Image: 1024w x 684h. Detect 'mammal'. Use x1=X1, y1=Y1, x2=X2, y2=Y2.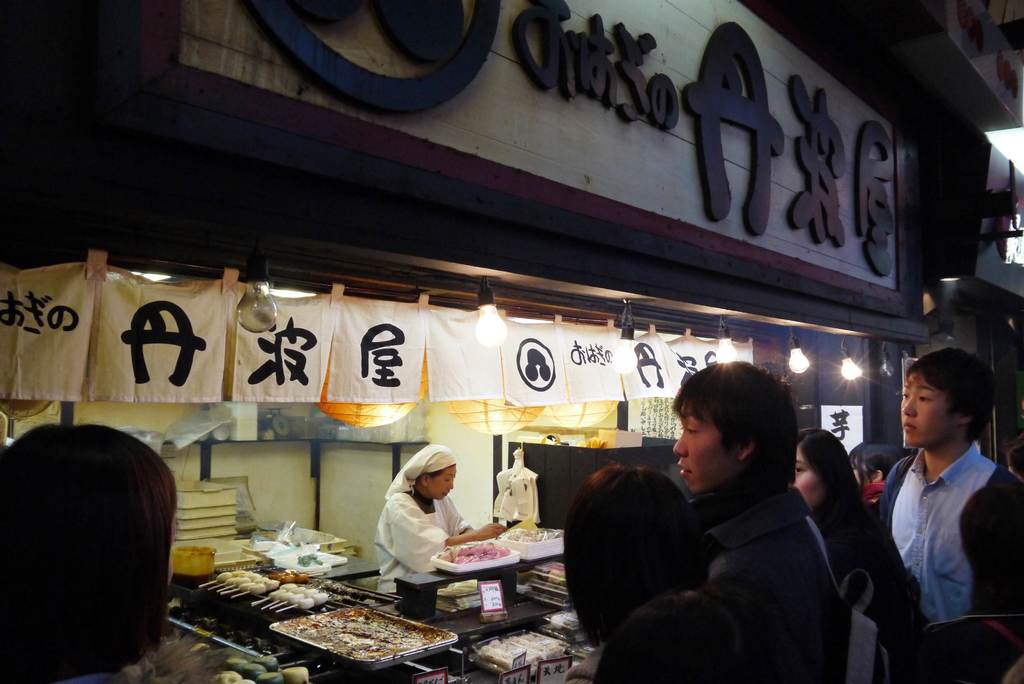
x1=876, y1=343, x2=1023, y2=683.
